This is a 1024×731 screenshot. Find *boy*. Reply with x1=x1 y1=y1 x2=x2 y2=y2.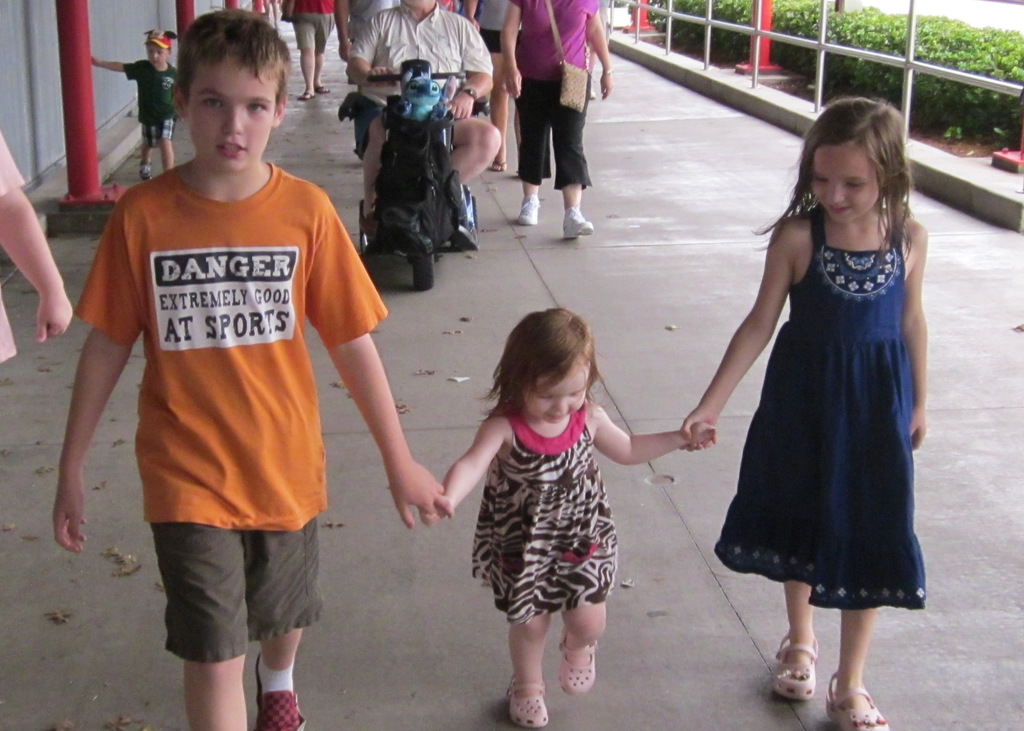
x1=90 y1=31 x2=178 y2=181.
